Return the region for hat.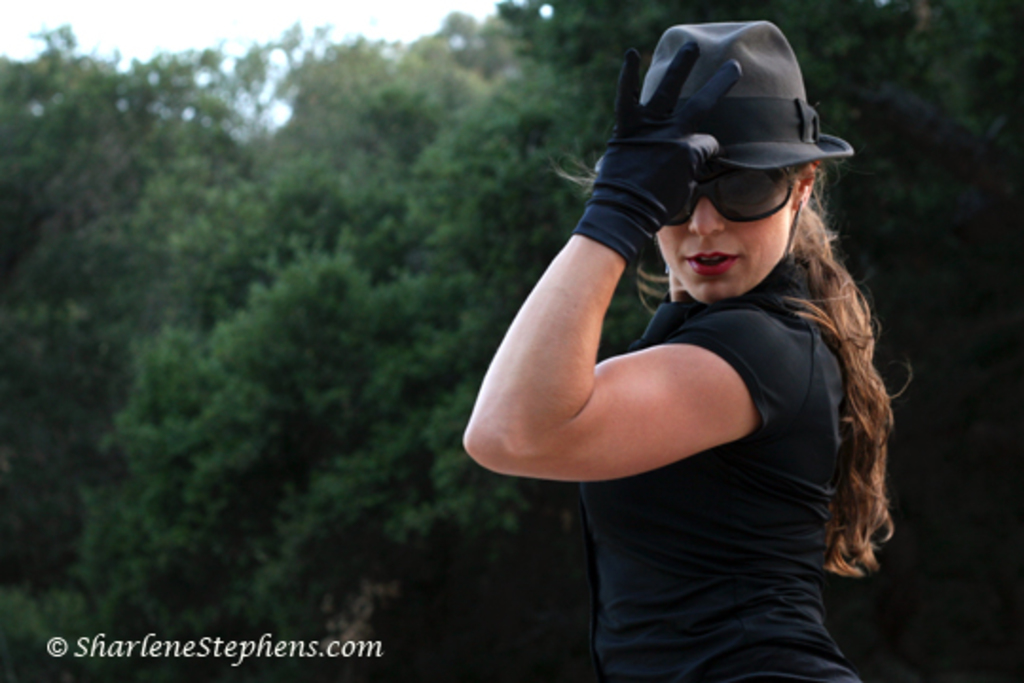
pyautogui.locateOnScreen(641, 23, 850, 173).
